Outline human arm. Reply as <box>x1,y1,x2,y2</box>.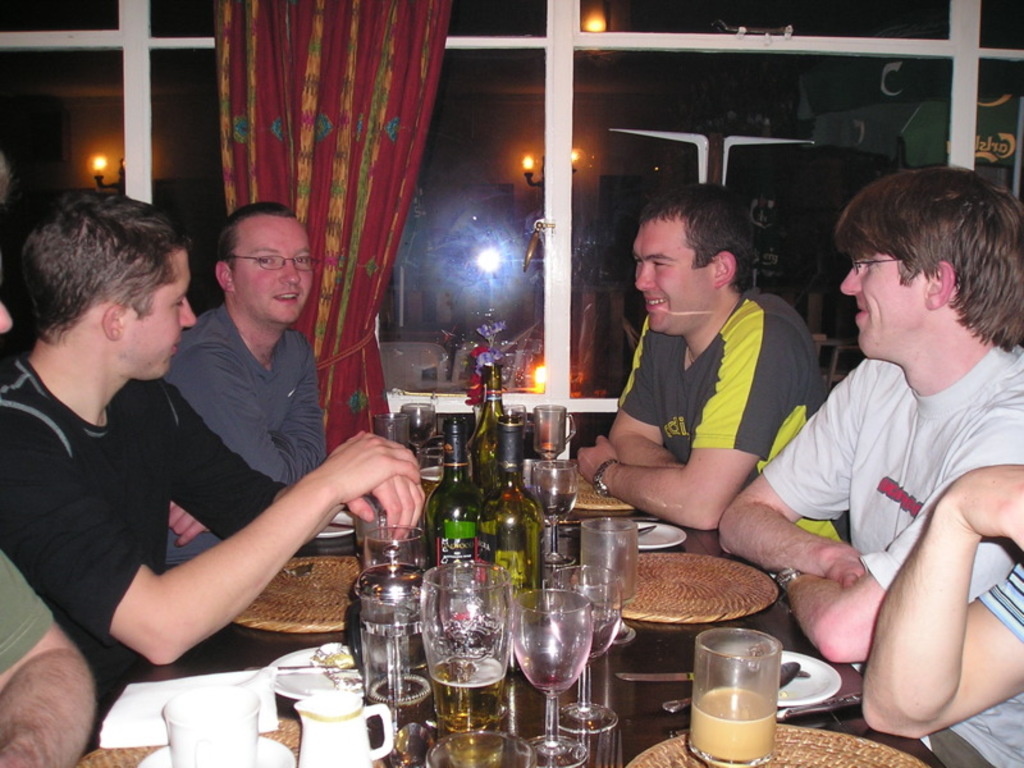
<box>169,348,301,480</box>.
